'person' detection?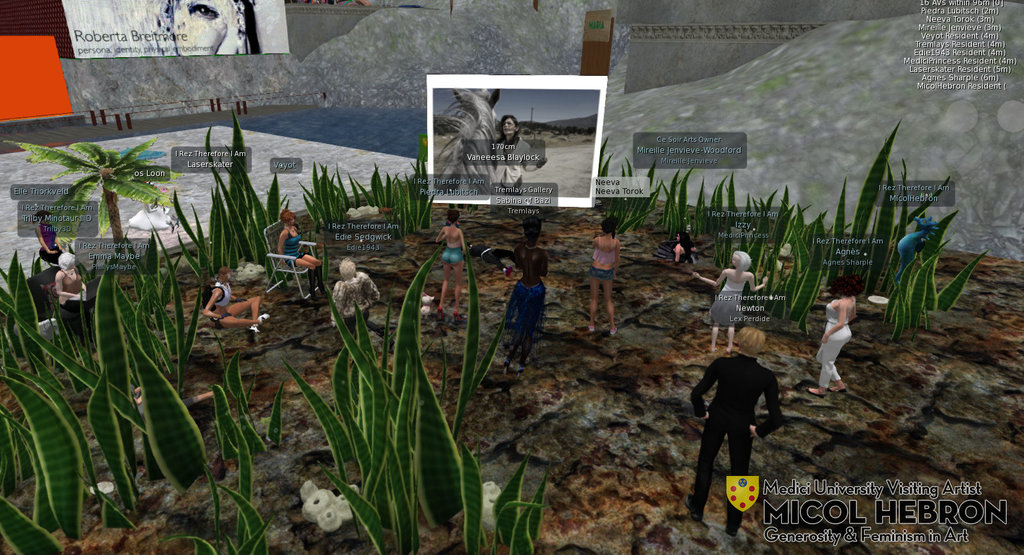
detection(671, 236, 701, 263)
